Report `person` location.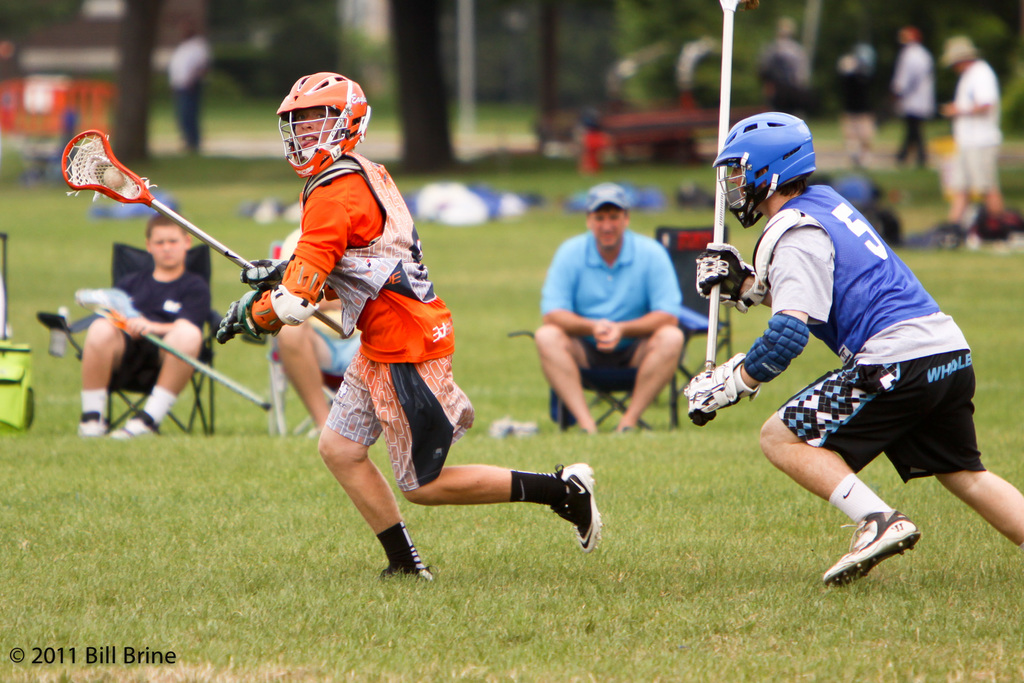
Report: left=888, top=25, right=936, bottom=176.
